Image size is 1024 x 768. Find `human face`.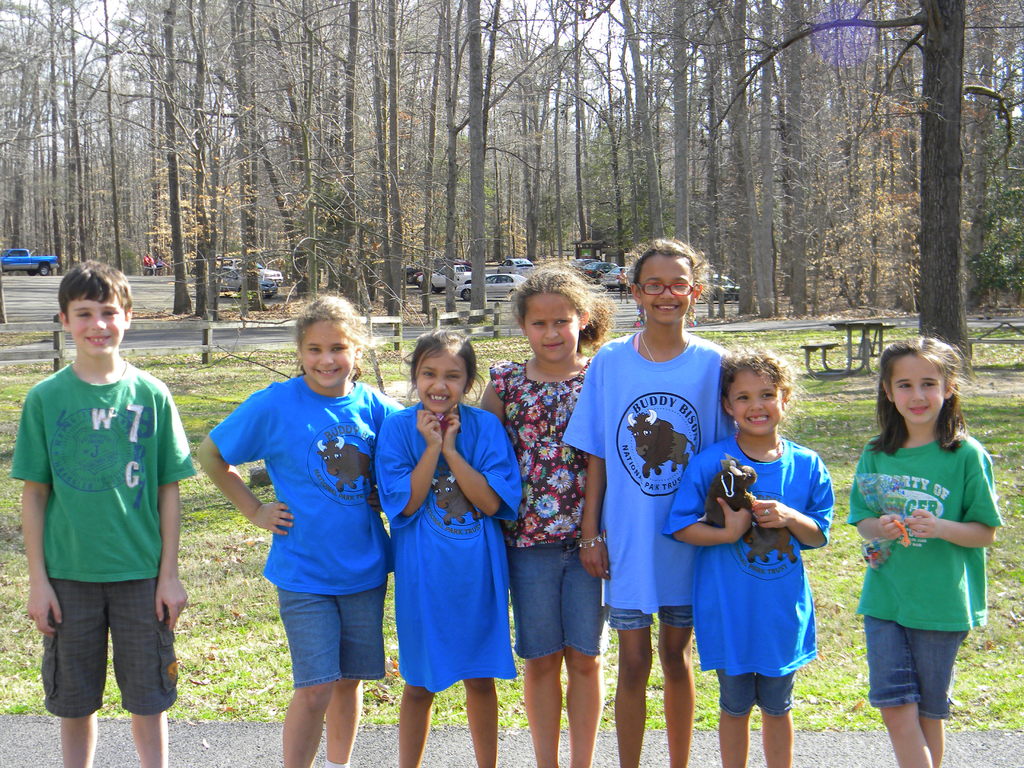
box=[635, 254, 692, 322].
